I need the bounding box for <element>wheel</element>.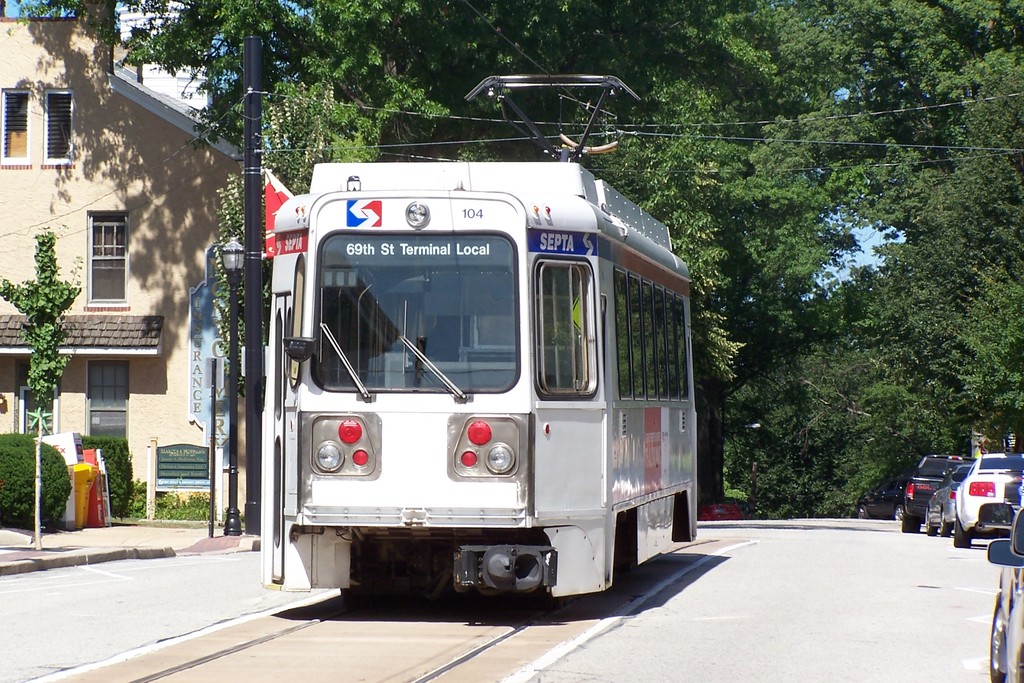
Here it is: (left=854, top=503, right=867, bottom=518).
